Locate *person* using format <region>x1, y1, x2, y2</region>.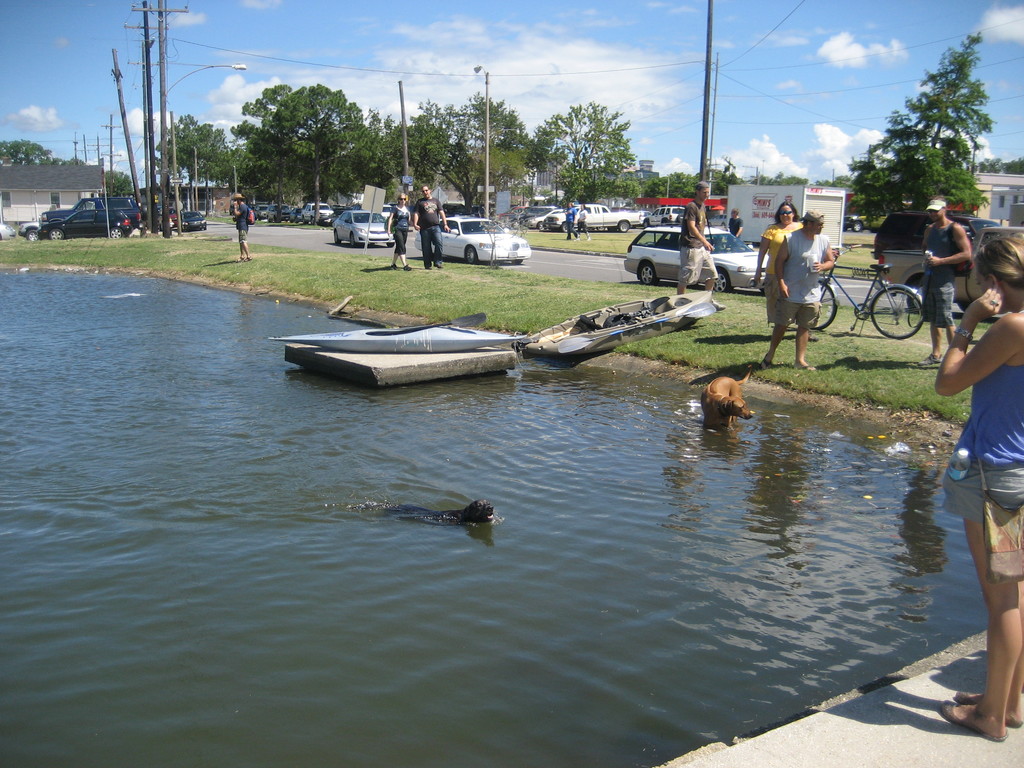
<region>934, 232, 1023, 740</region>.
